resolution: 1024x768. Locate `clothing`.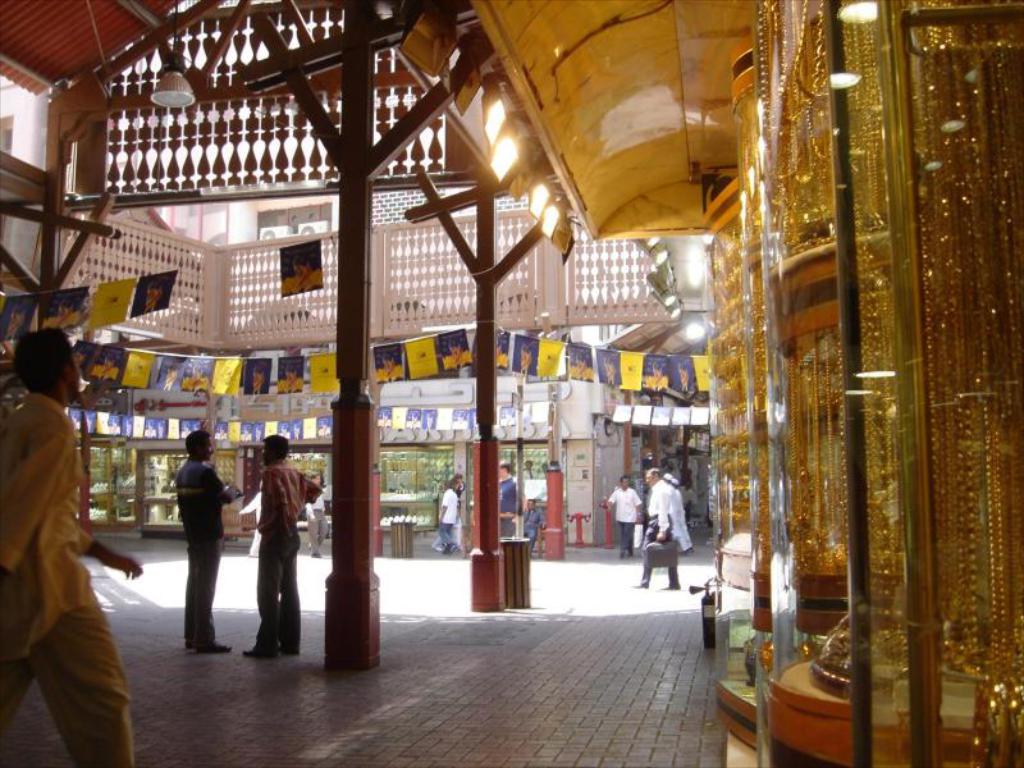
[left=604, top=485, right=644, bottom=561].
